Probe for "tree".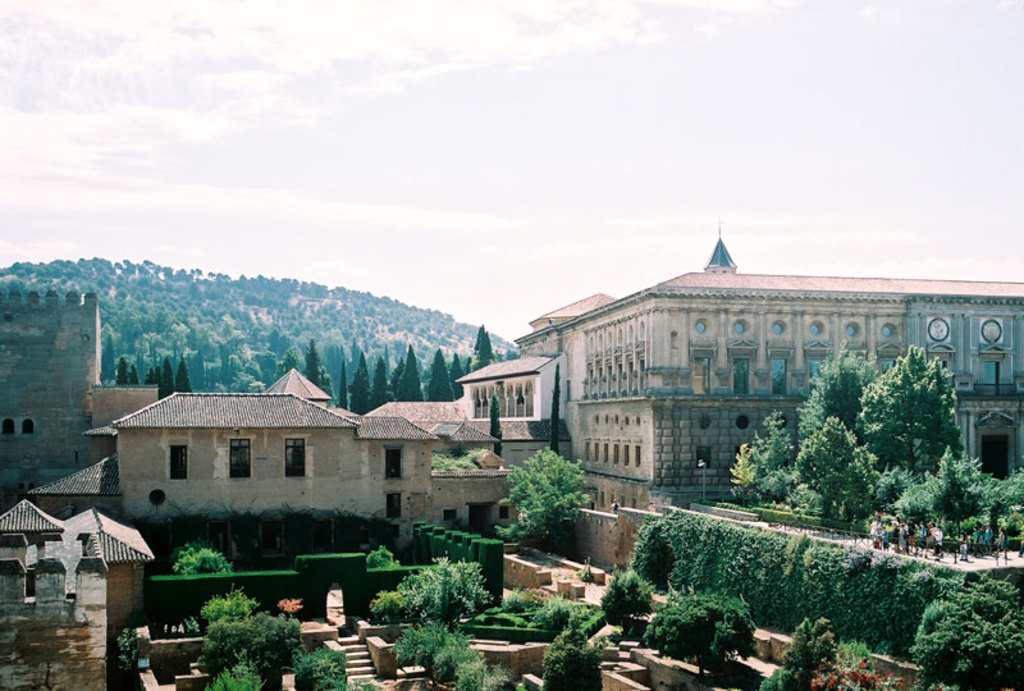
Probe result: (305, 329, 319, 397).
